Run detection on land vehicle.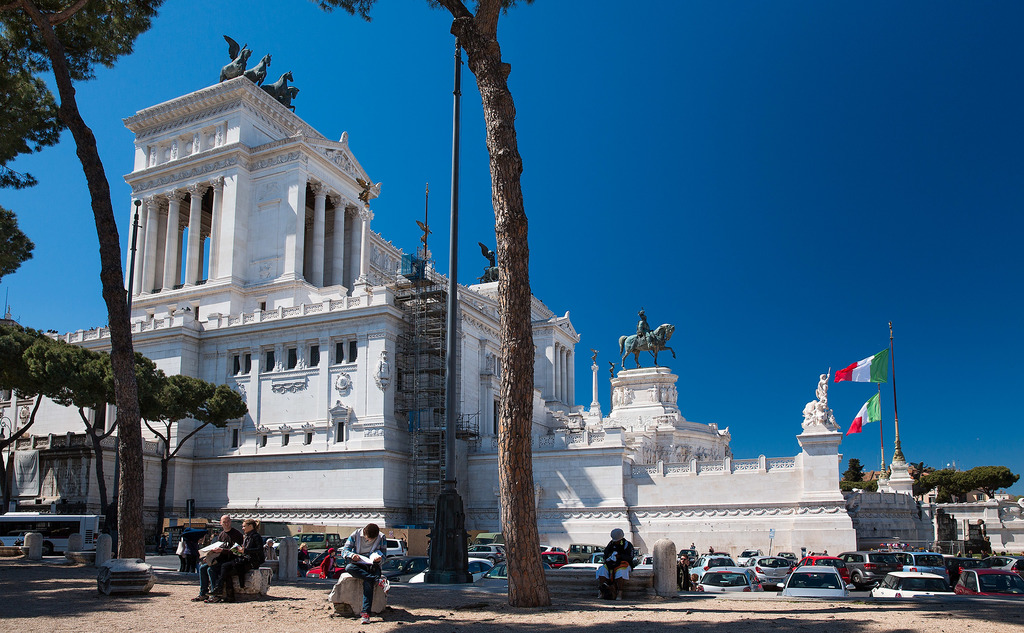
Result: (left=260, top=533, right=280, bottom=545).
